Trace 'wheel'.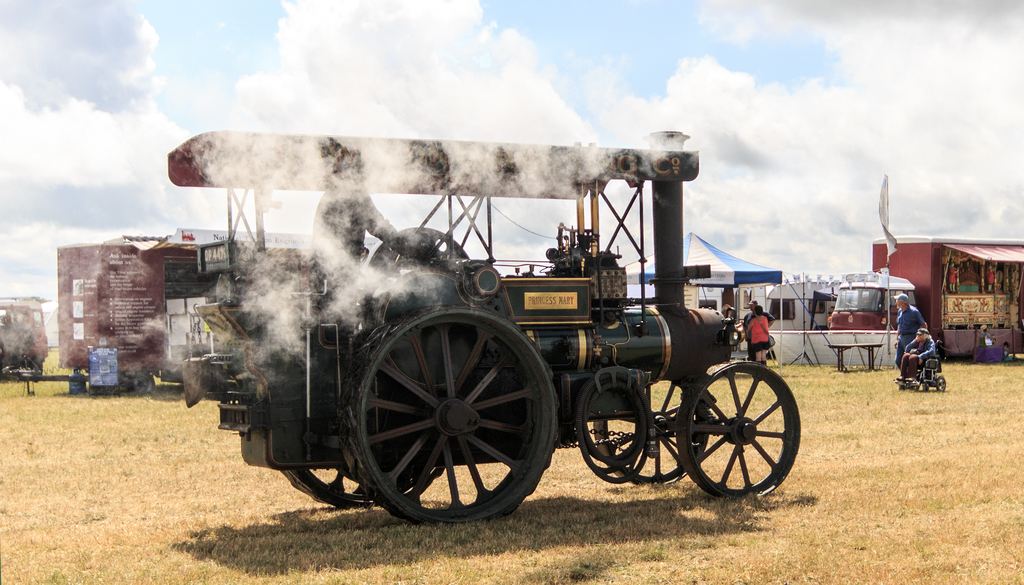
Traced to 321/308/547/528.
